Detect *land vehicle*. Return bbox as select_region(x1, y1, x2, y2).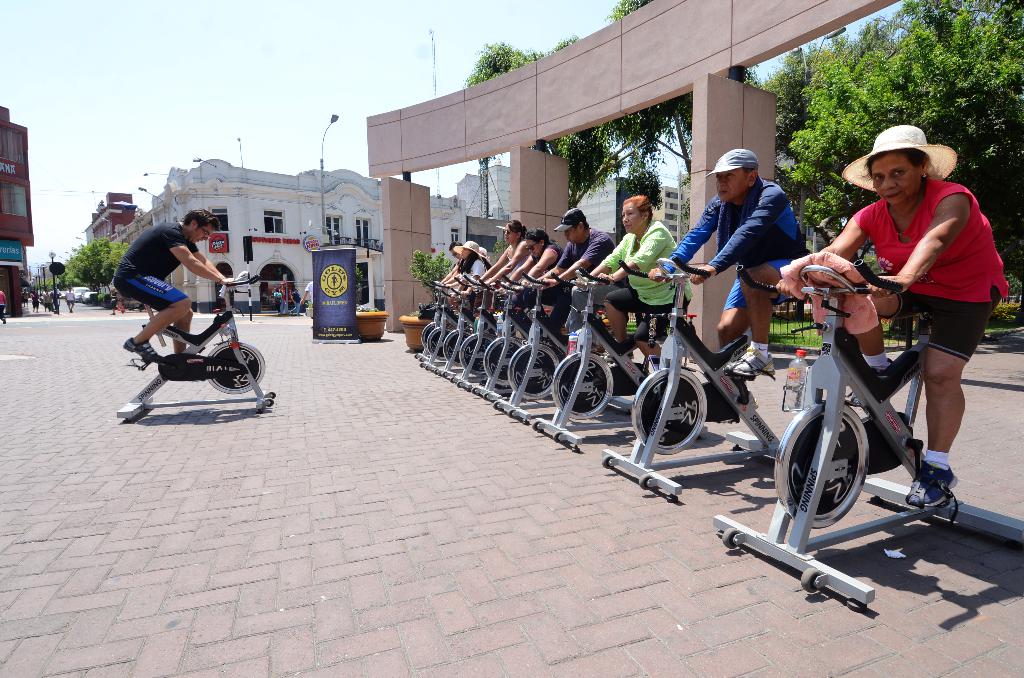
select_region(69, 287, 87, 303).
